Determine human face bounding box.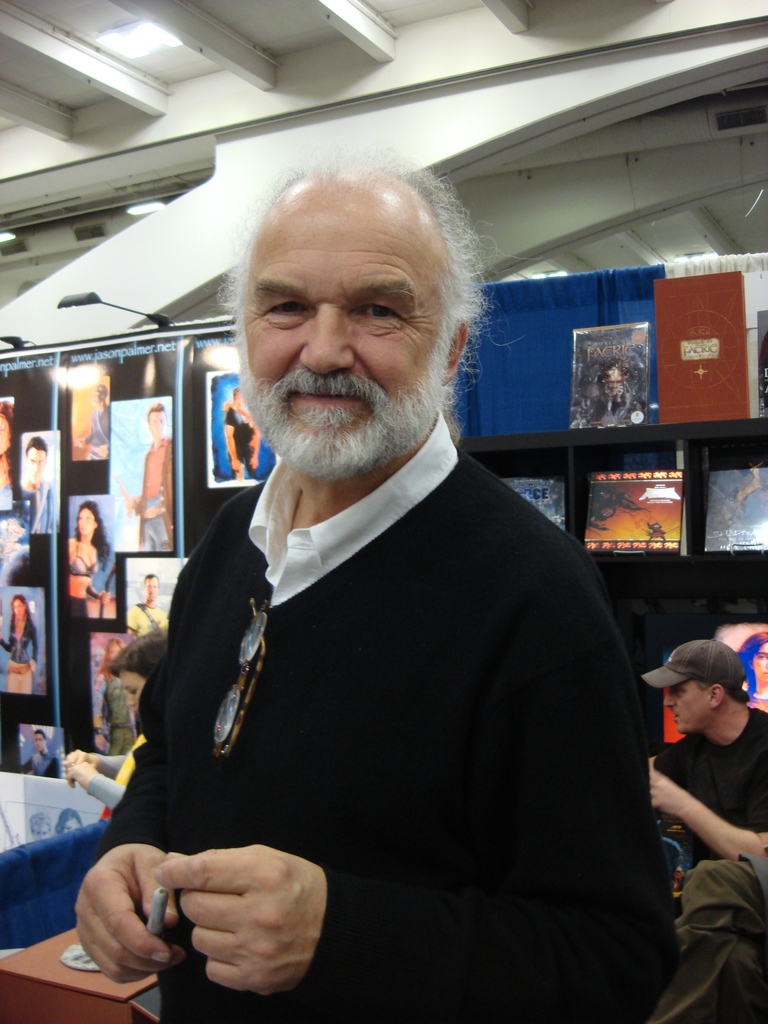
Determined: [240,195,436,435].
